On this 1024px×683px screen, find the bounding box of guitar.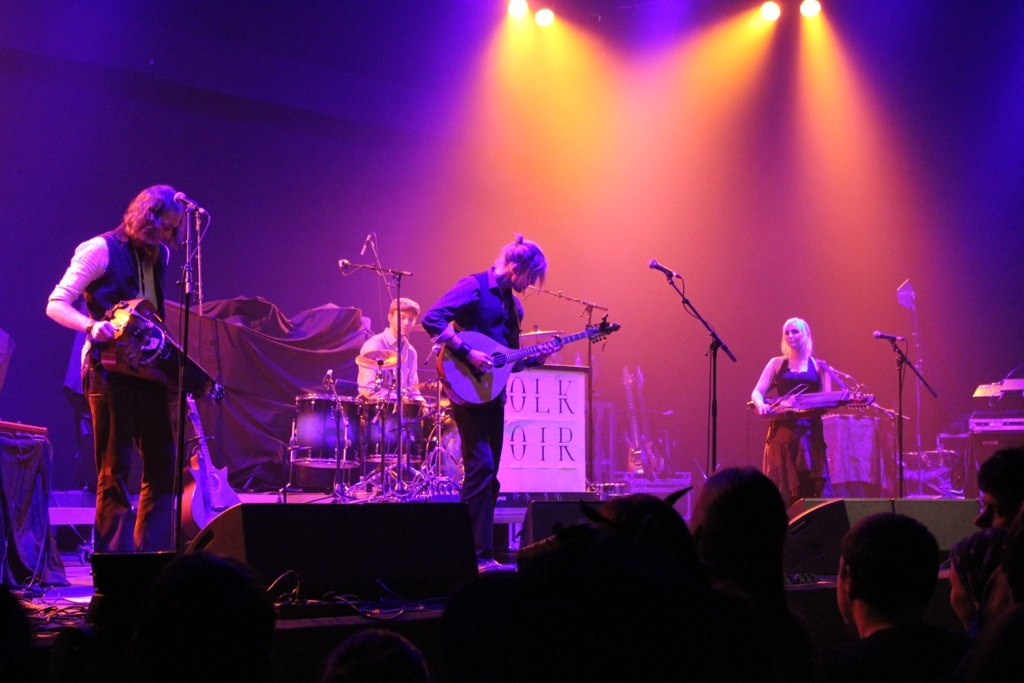
Bounding box: 432/322/616/406.
